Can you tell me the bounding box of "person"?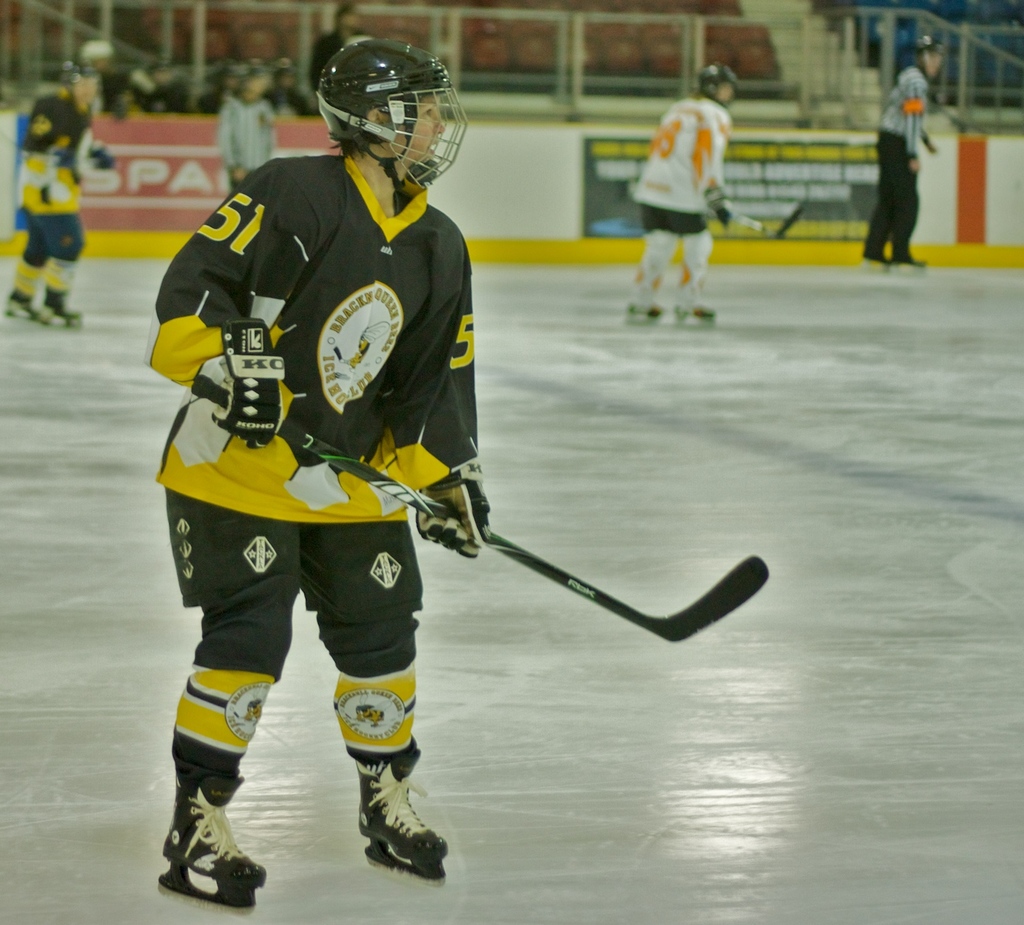
Rect(625, 59, 737, 322).
